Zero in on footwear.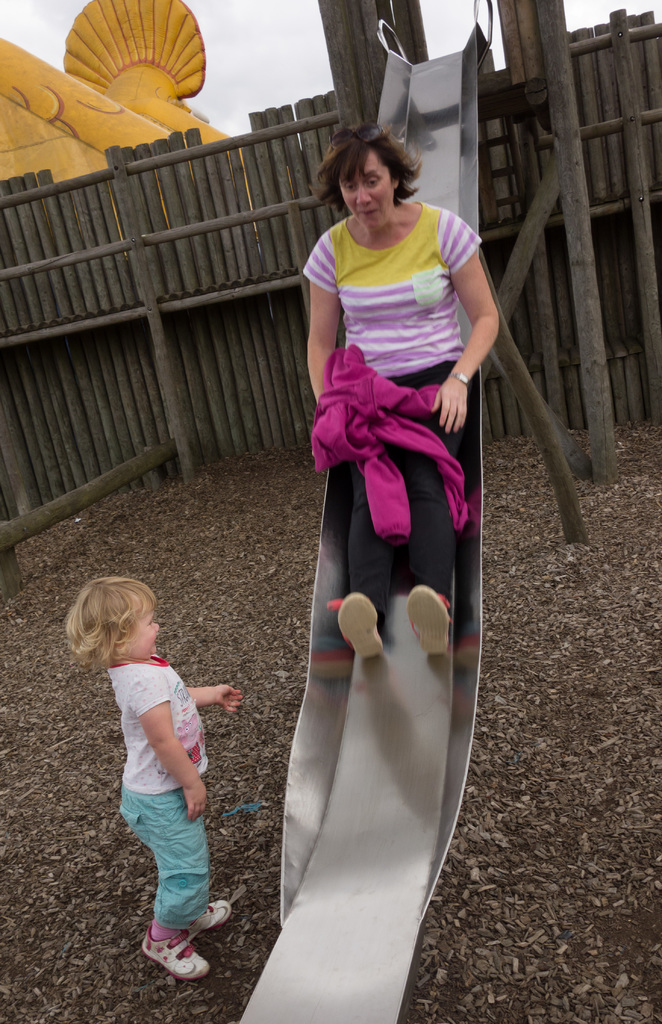
Zeroed in: 403/582/455/659.
